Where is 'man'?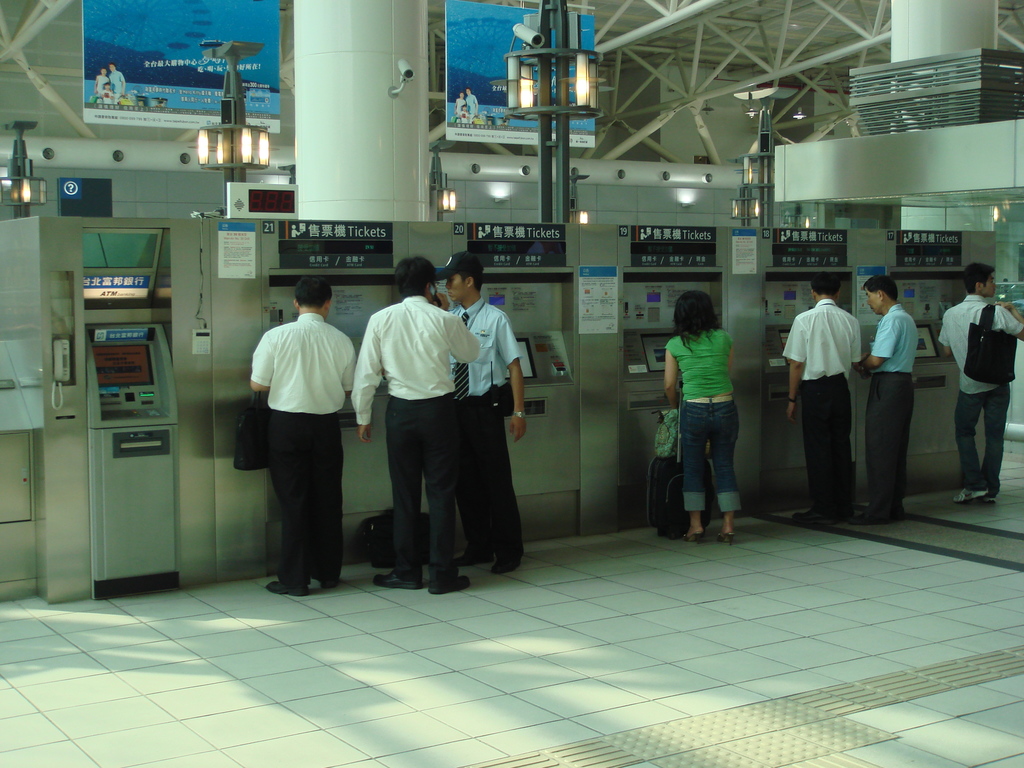
bbox=[780, 276, 866, 526].
